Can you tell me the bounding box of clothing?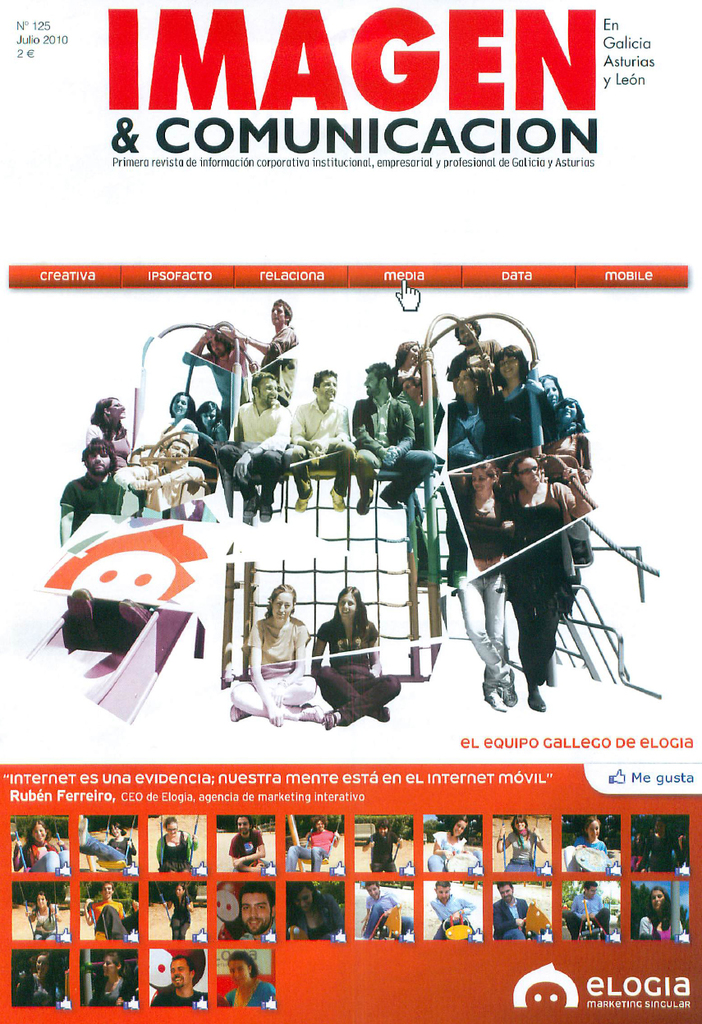
BBox(314, 609, 410, 728).
